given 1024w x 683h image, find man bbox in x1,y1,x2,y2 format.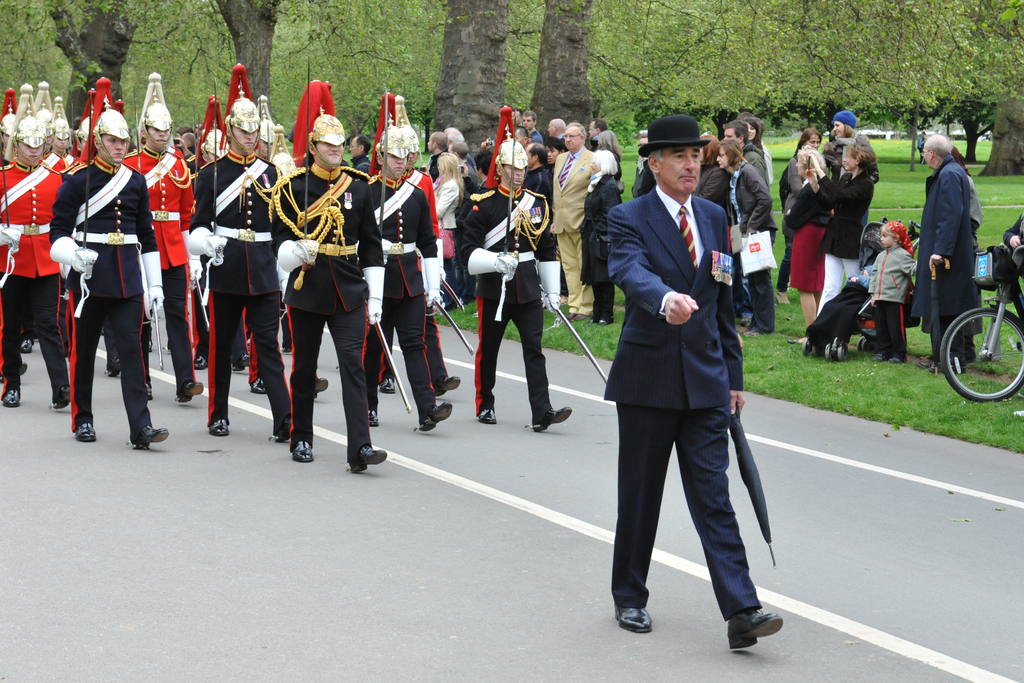
719,121,769,335.
